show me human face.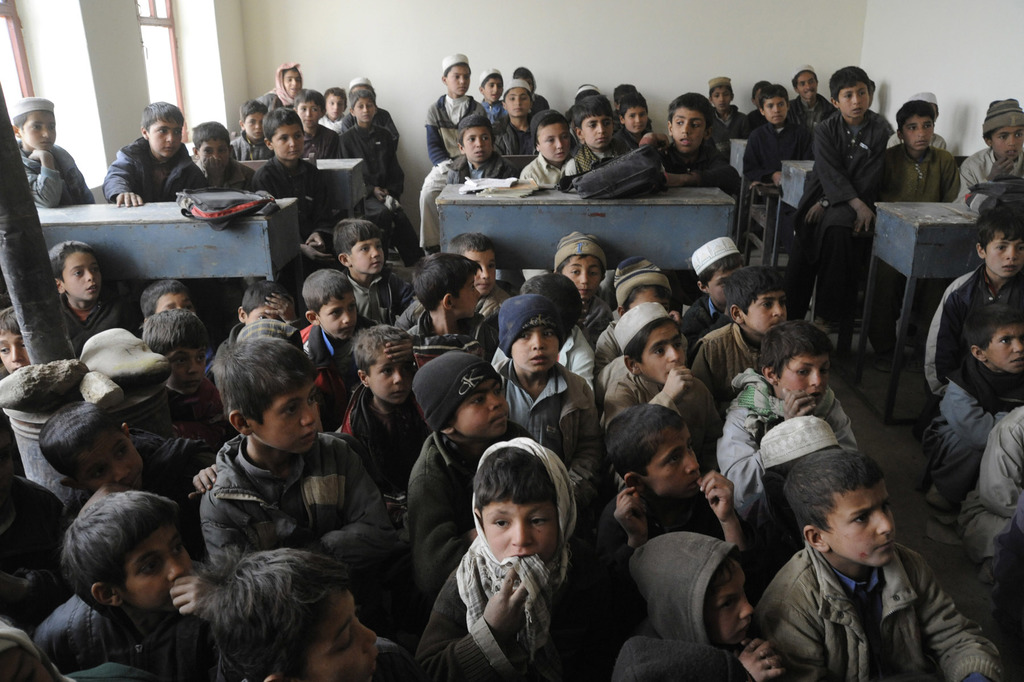
human face is here: region(479, 500, 556, 561).
